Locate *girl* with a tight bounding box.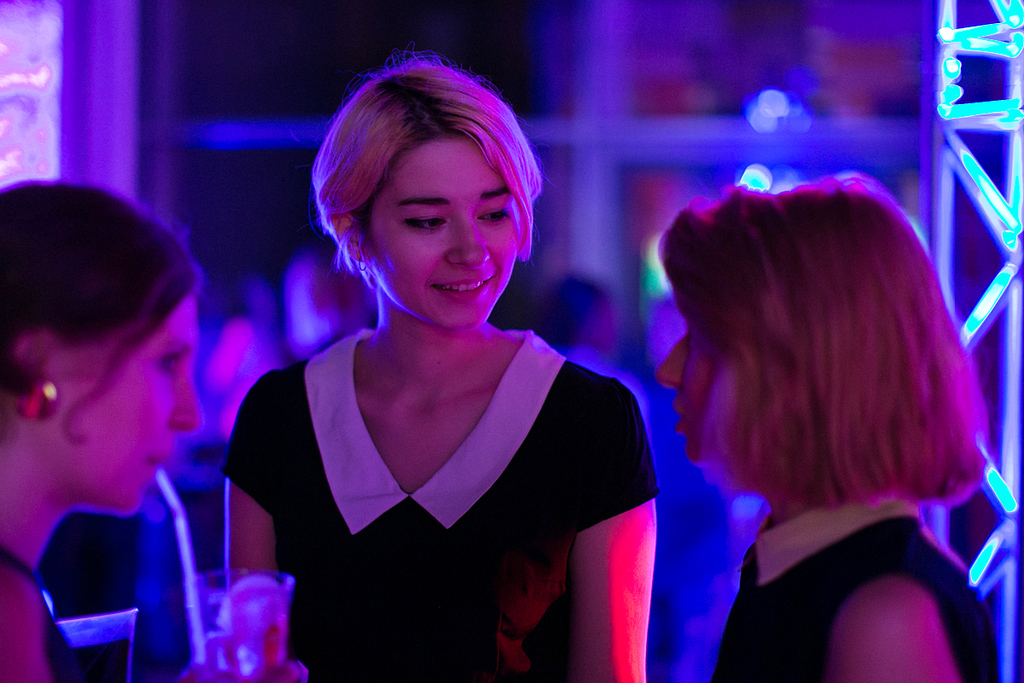
[x1=659, y1=164, x2=998, y2=682].
